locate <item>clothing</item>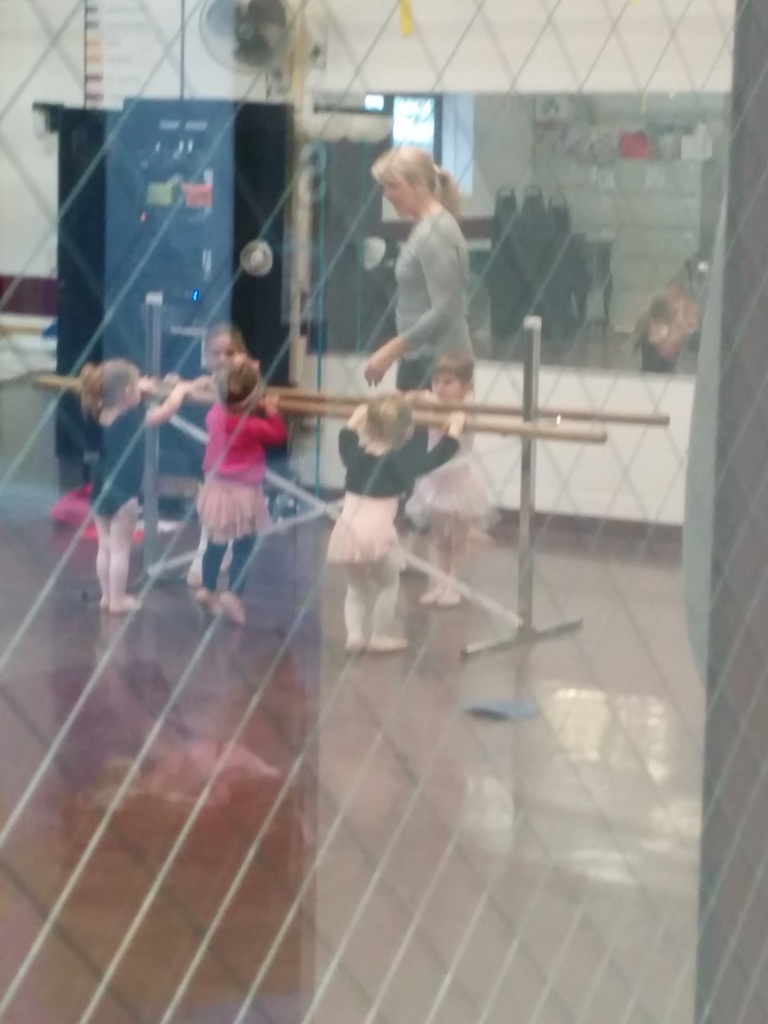
BBox(390, 202, 480, 400)
